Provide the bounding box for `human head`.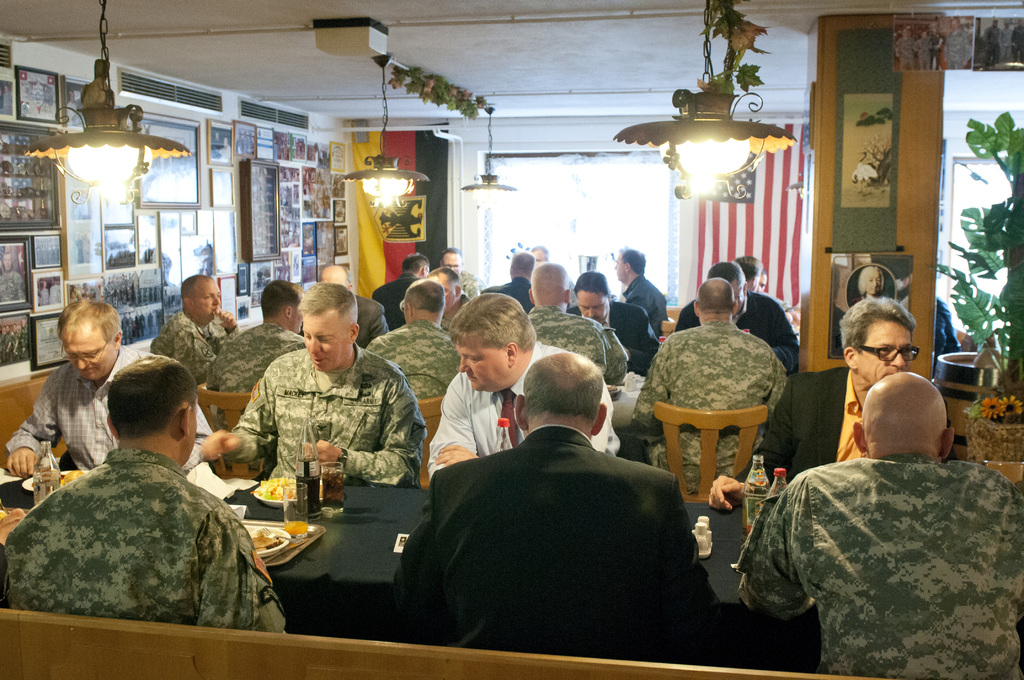
x1=400 y1=277 x2=446 y2=321.
